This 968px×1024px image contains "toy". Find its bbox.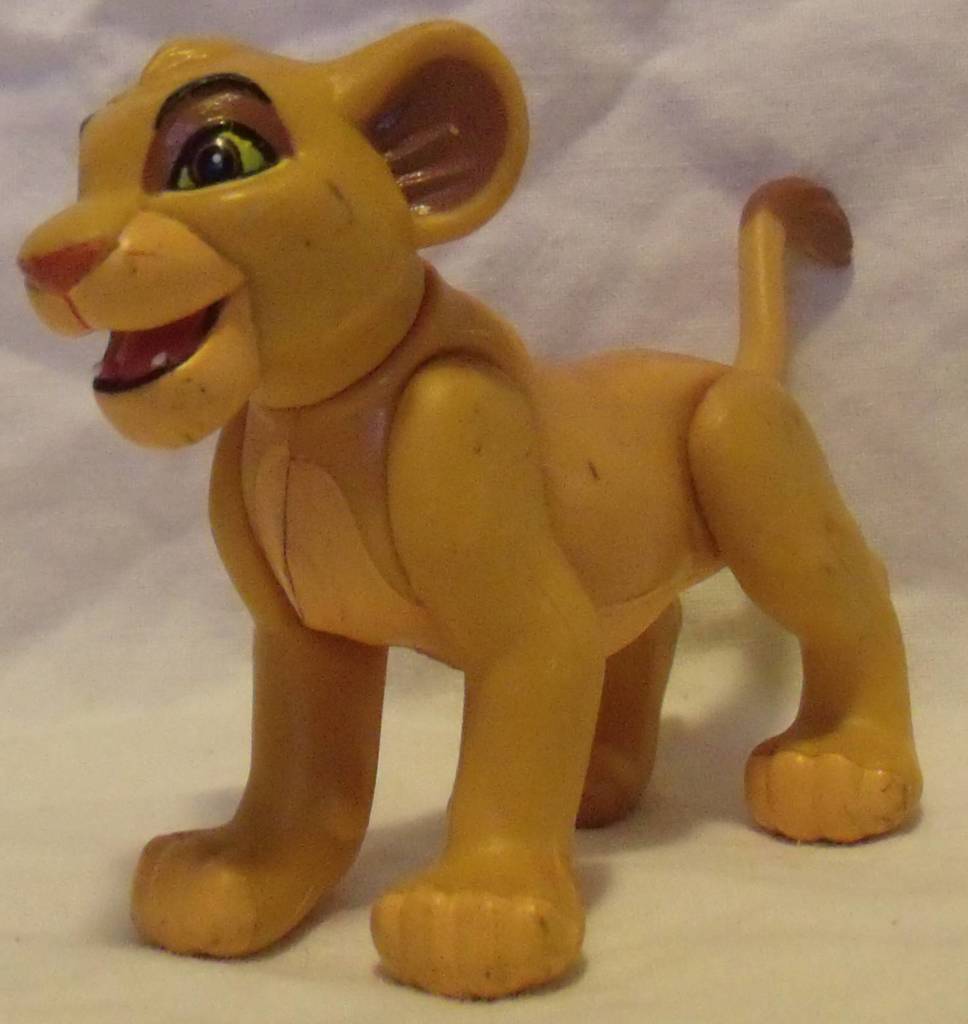
51/102/872/928.
